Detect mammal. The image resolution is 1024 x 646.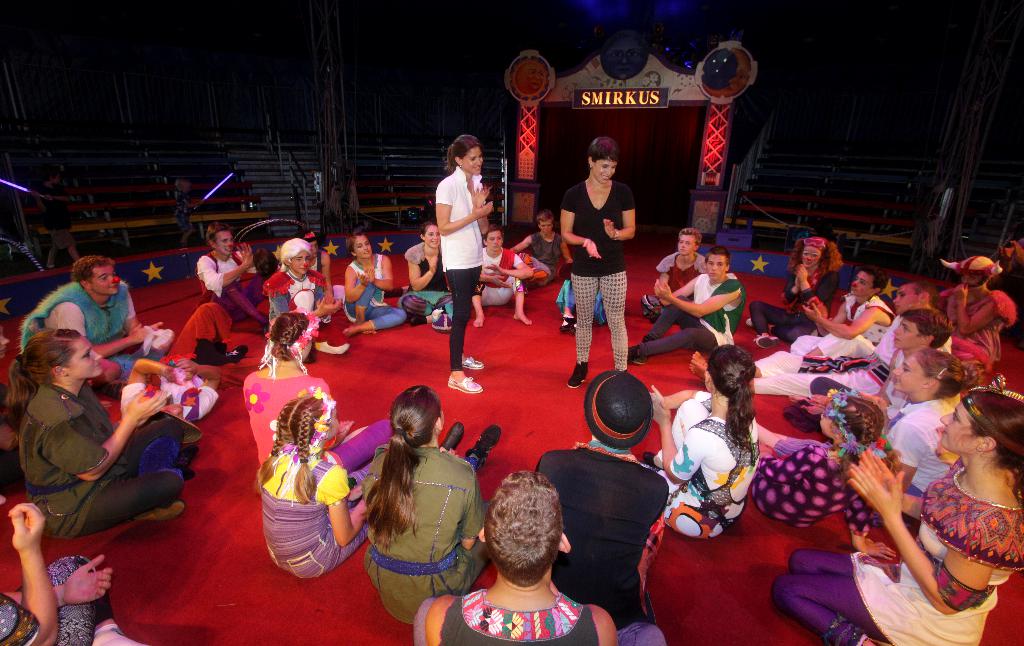
1:325:195:522.
